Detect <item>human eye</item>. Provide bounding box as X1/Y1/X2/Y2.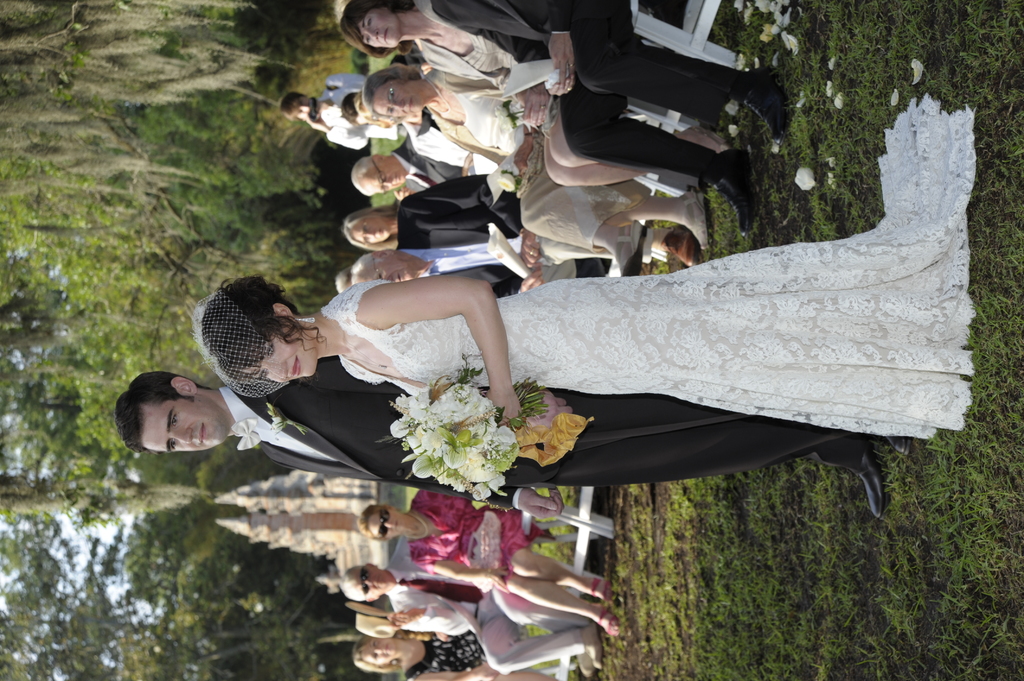
381/175/386/180.
